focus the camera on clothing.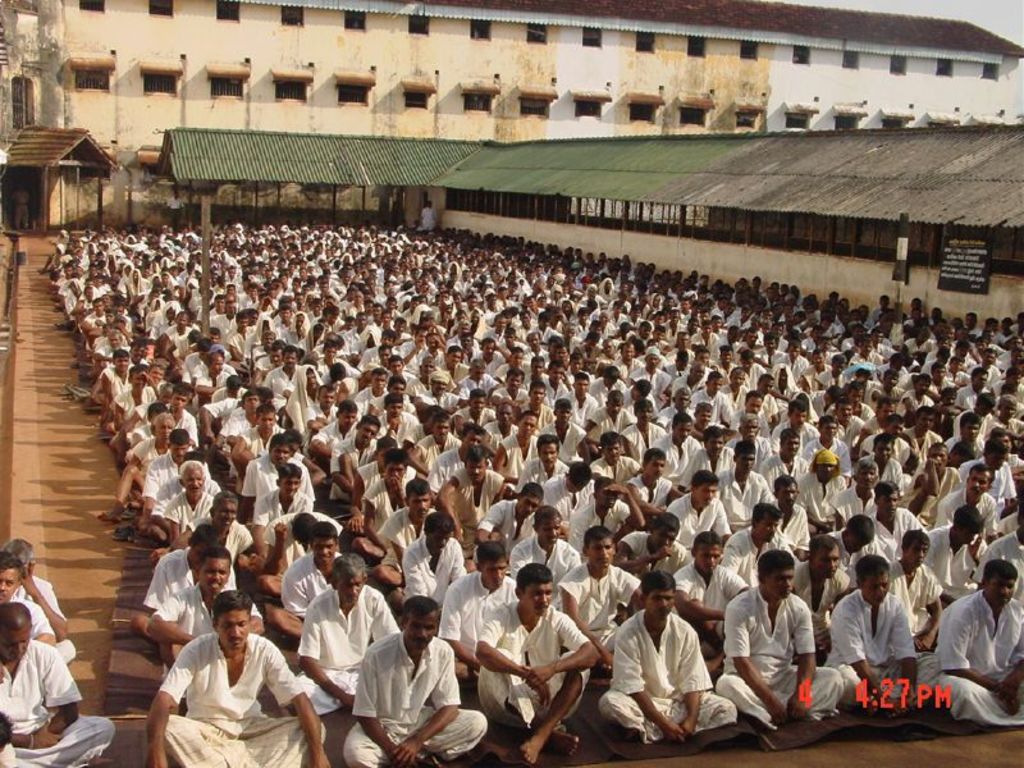
Focus region: crop(182, 348, 207, 374).
